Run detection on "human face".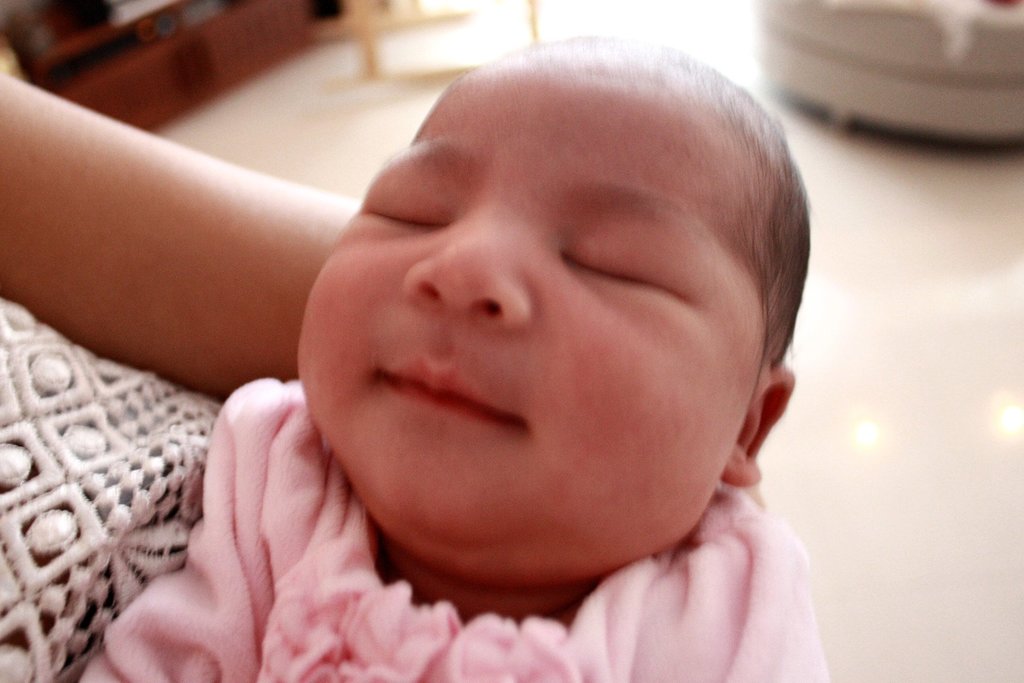
Result: BBox(301, 53, 763, 562).
